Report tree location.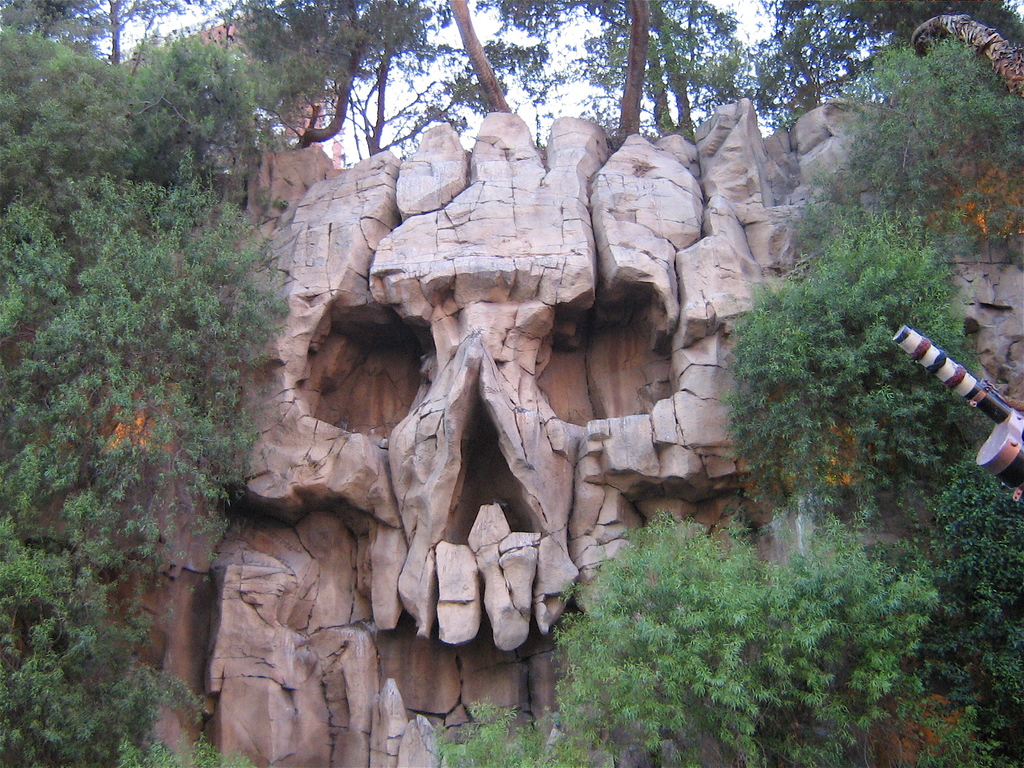
Report: box=[0, 24, 293, 767].
